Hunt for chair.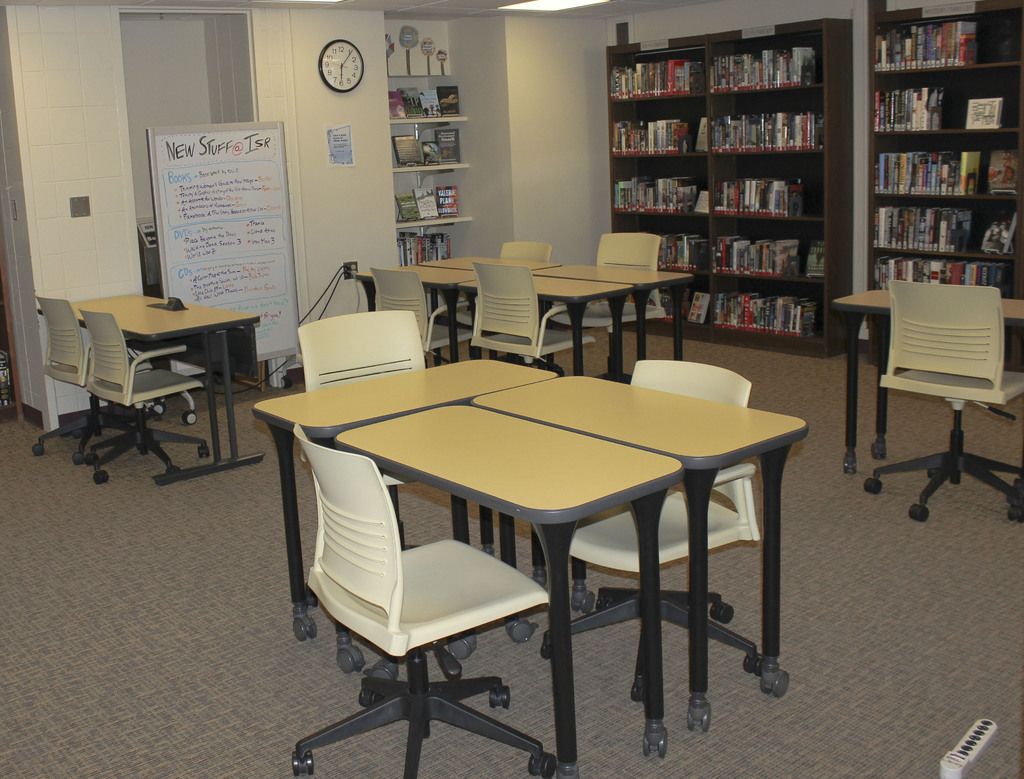
Hunted down at [left=467, top=260, right=589, bottom=374].
